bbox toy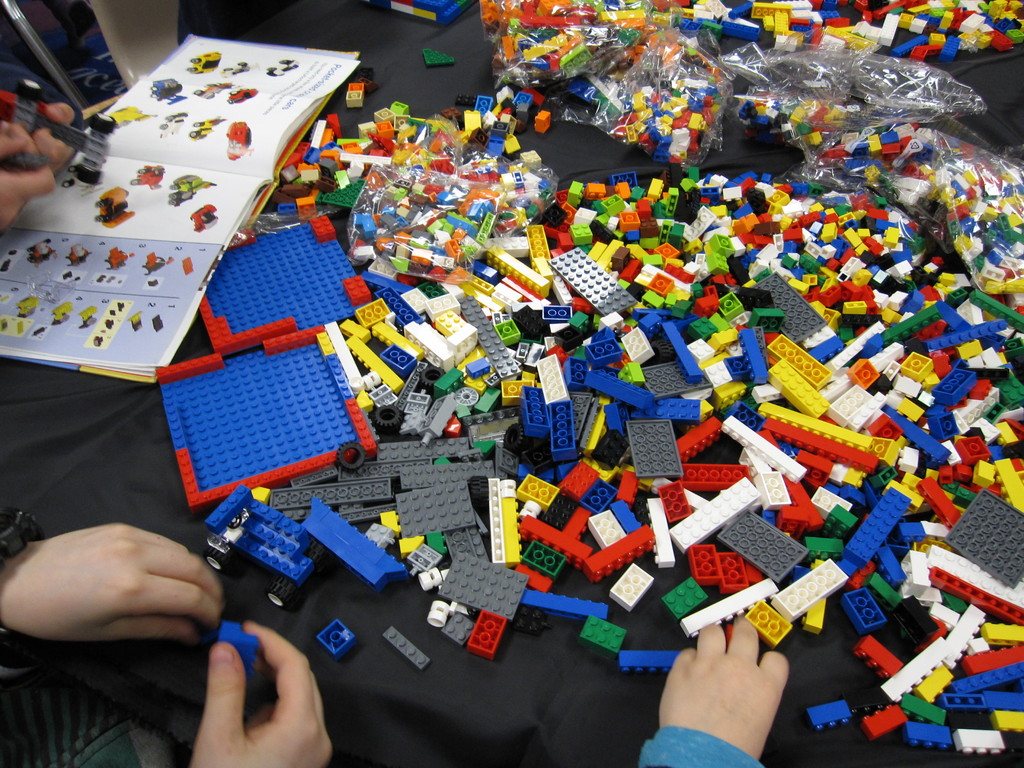
crop(346, 80, 367, 109)
